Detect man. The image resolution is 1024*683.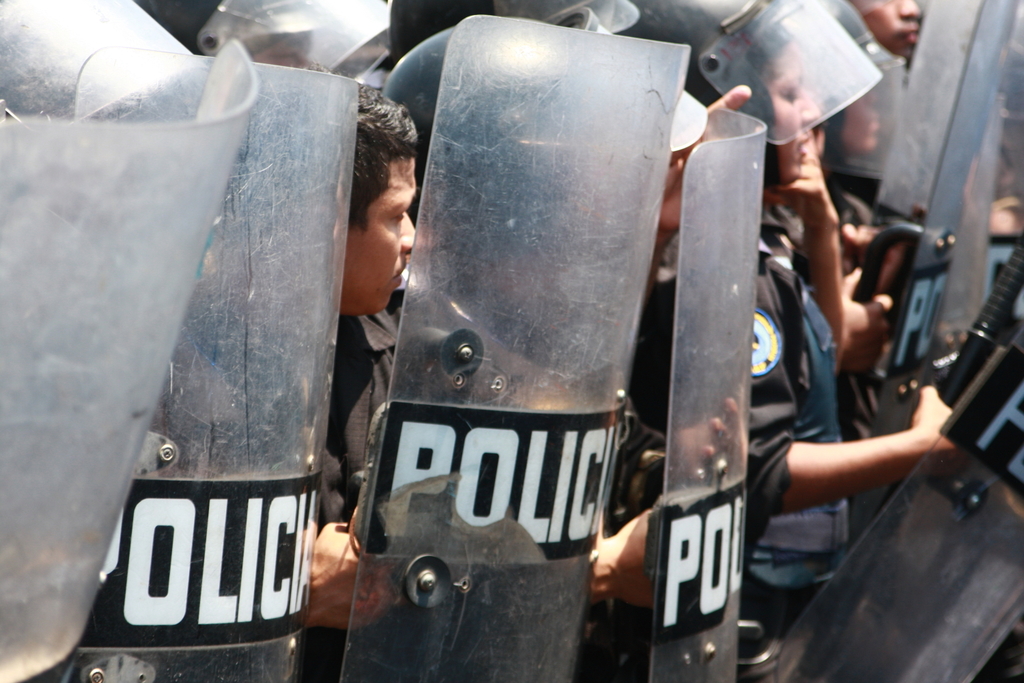
611, 0, 978, 682.
